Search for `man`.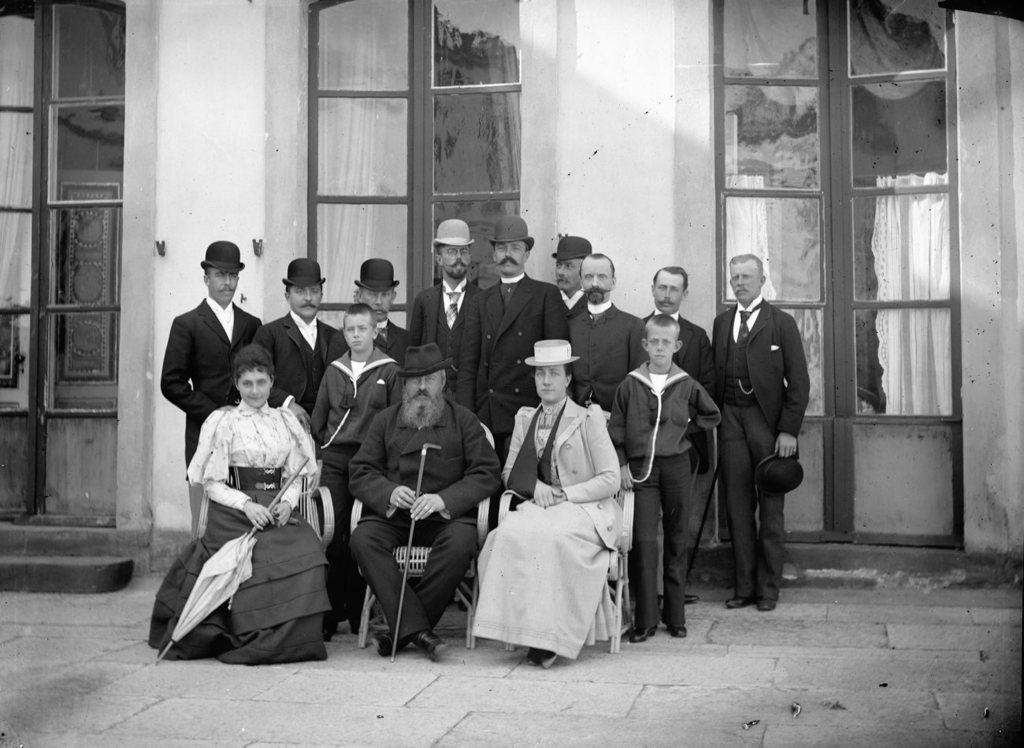
Found at rect(349, 342, 503, 659).
